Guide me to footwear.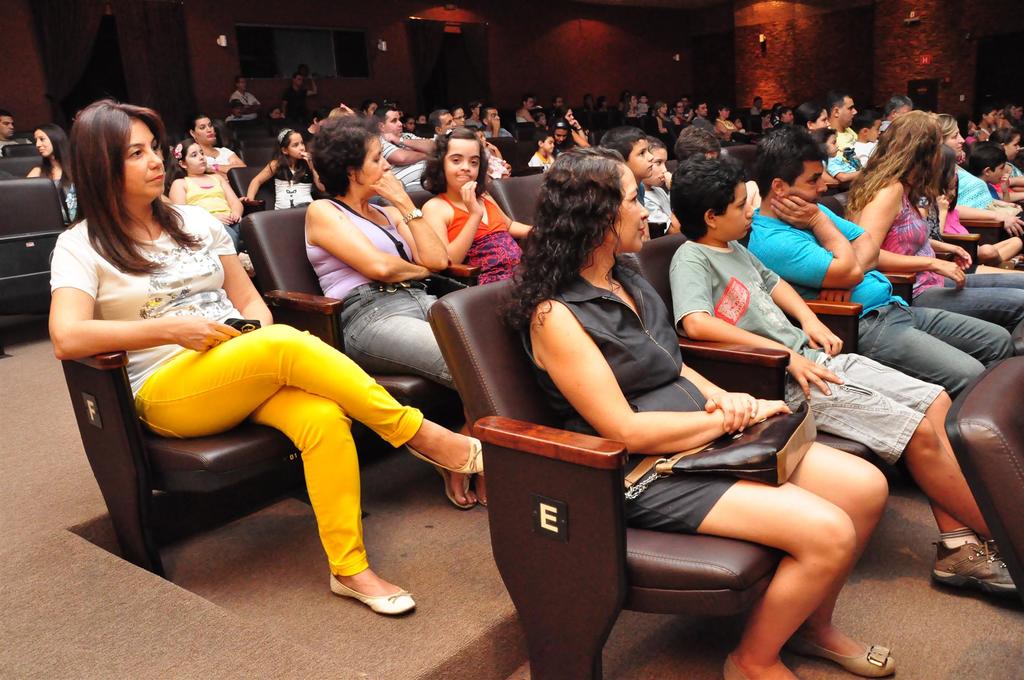
Guidance: bbox=(403, 432, 483, 476).
